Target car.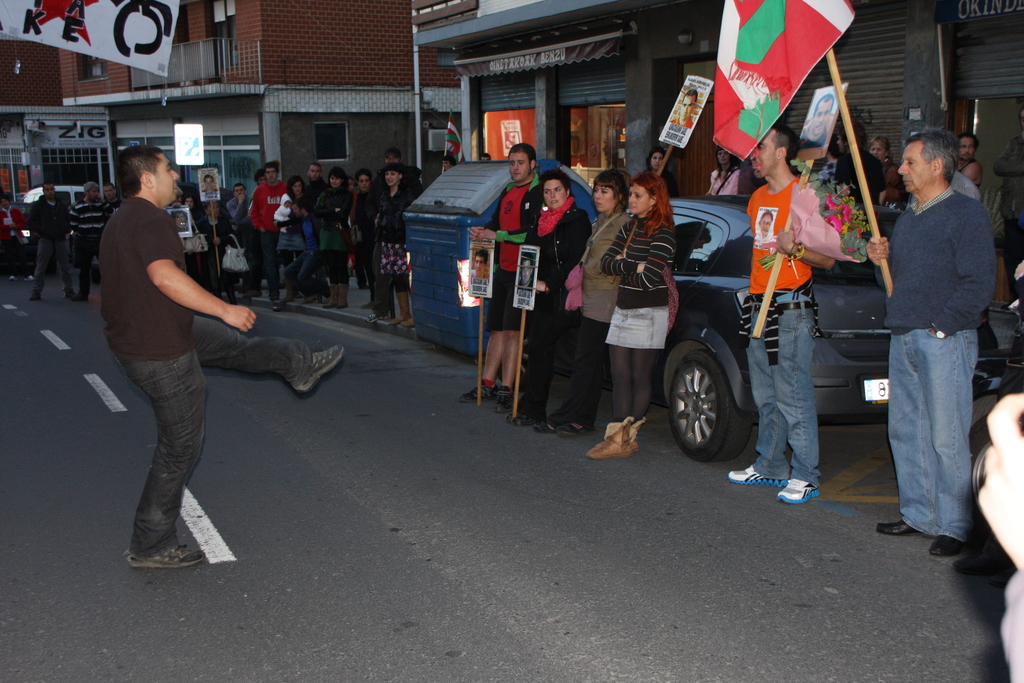
Target region: {"x1": 10, "y1": 179, "x2": 84, "y2": 261}.
